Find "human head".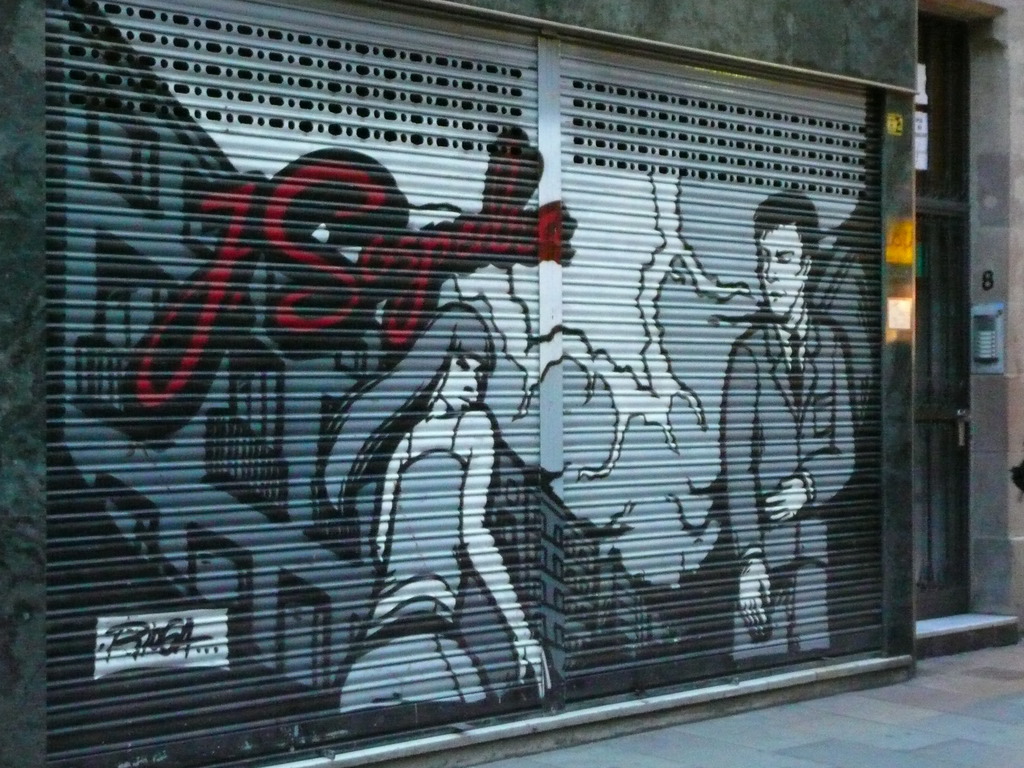
left=398, top=307, right=495, bottom=416.
